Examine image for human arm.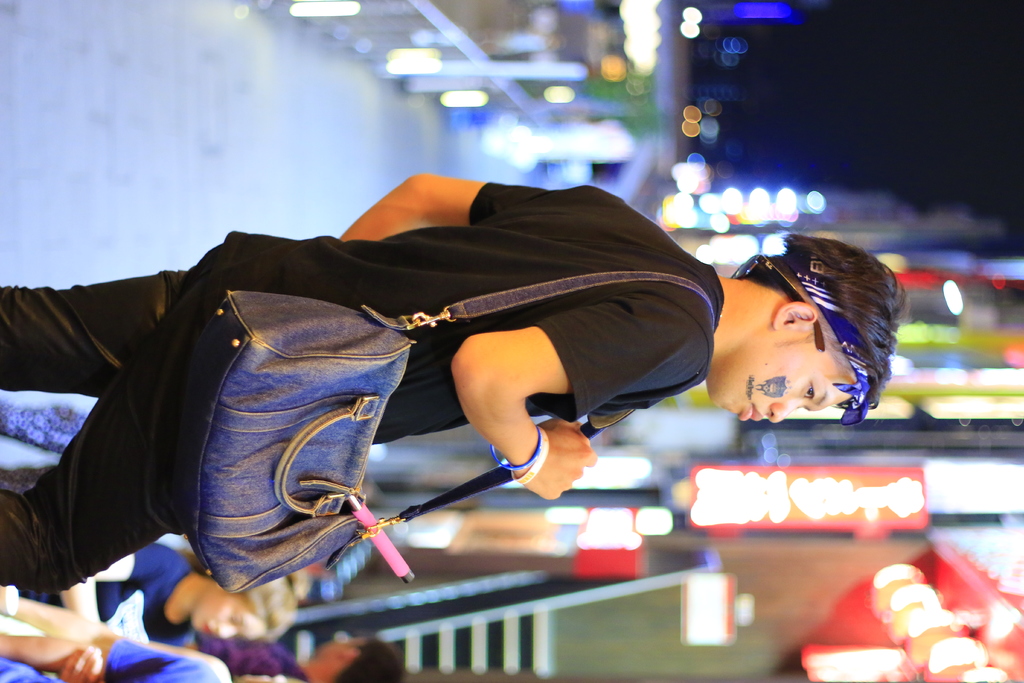
Examination result: region(0, 631, 218, 682).
